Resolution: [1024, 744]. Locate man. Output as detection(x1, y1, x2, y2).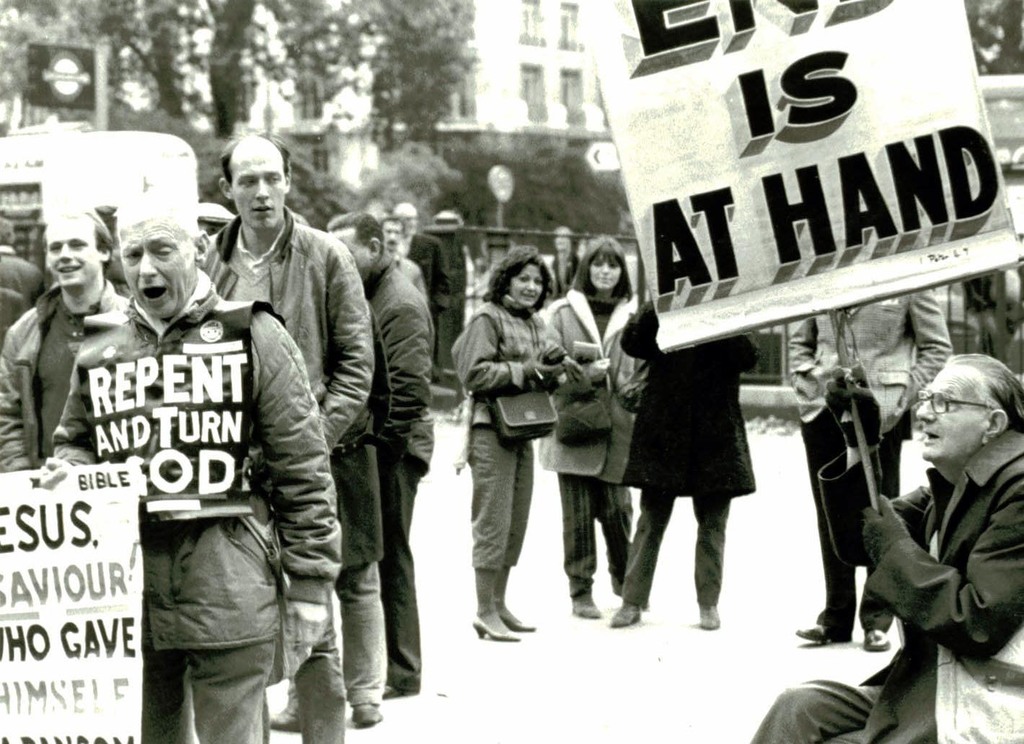
detection(0, 217, 45, 309).
